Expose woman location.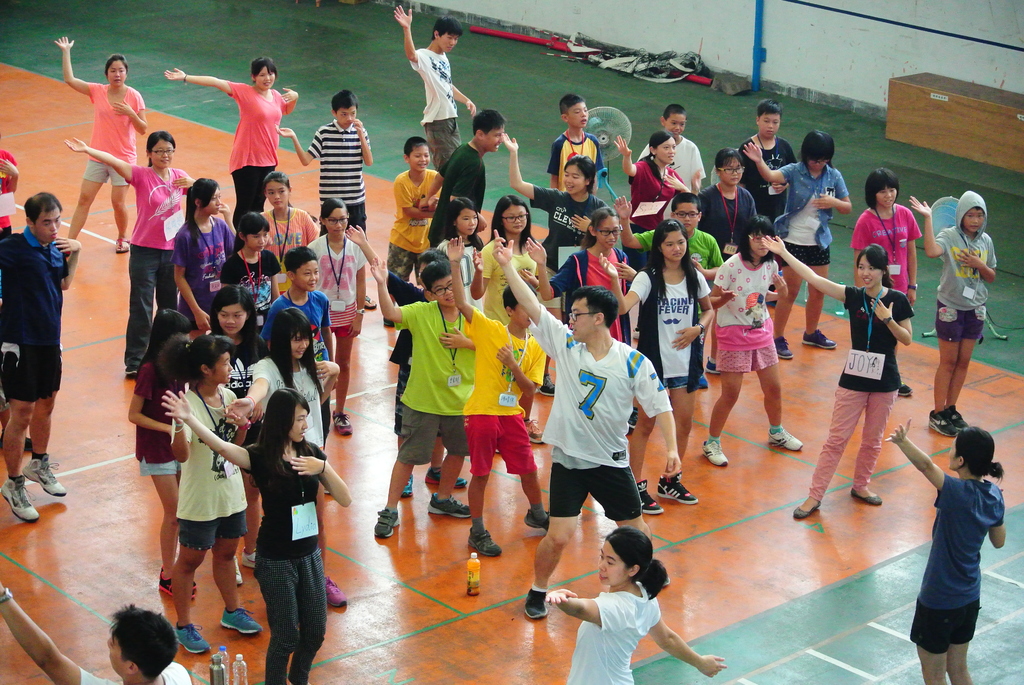
Exposed at {"left": 169, "top": 178, "right": 241, "bottom": 339}.
